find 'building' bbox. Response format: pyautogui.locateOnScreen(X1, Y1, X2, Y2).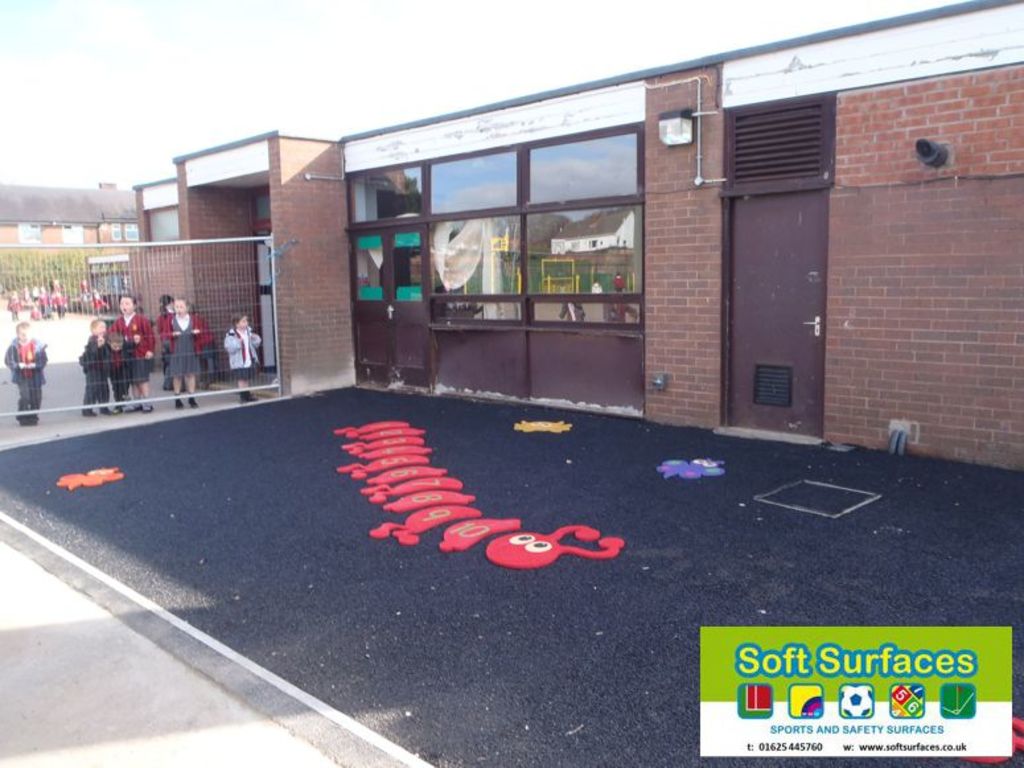
pyautogui.locateOnScreen(0, 0, 1023, 475).
